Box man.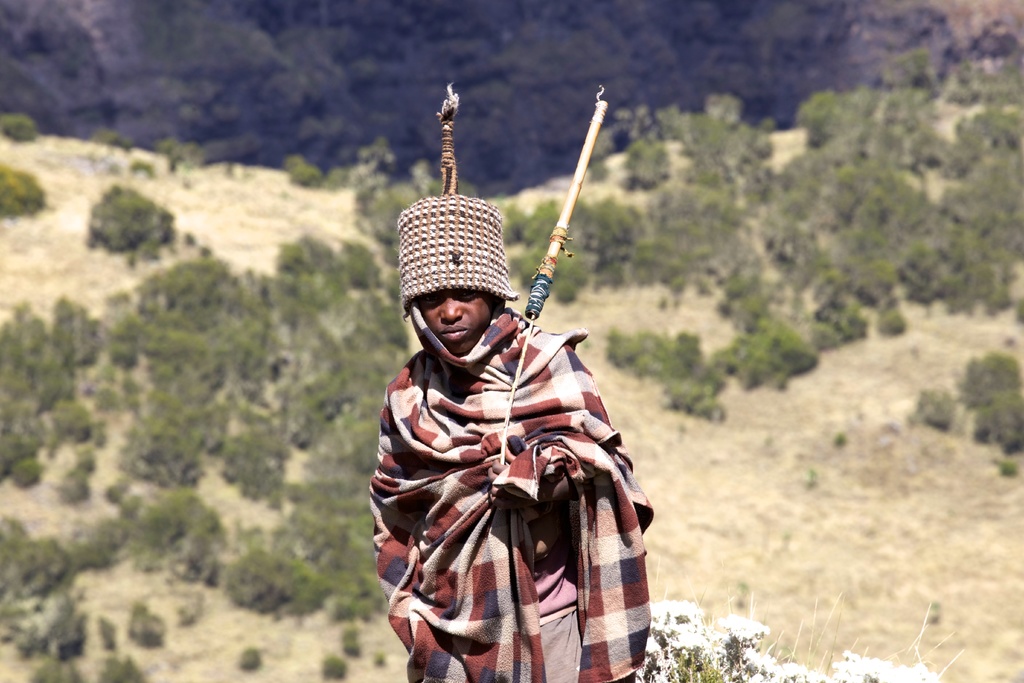
bbox=(345, 122, 671, 680).
